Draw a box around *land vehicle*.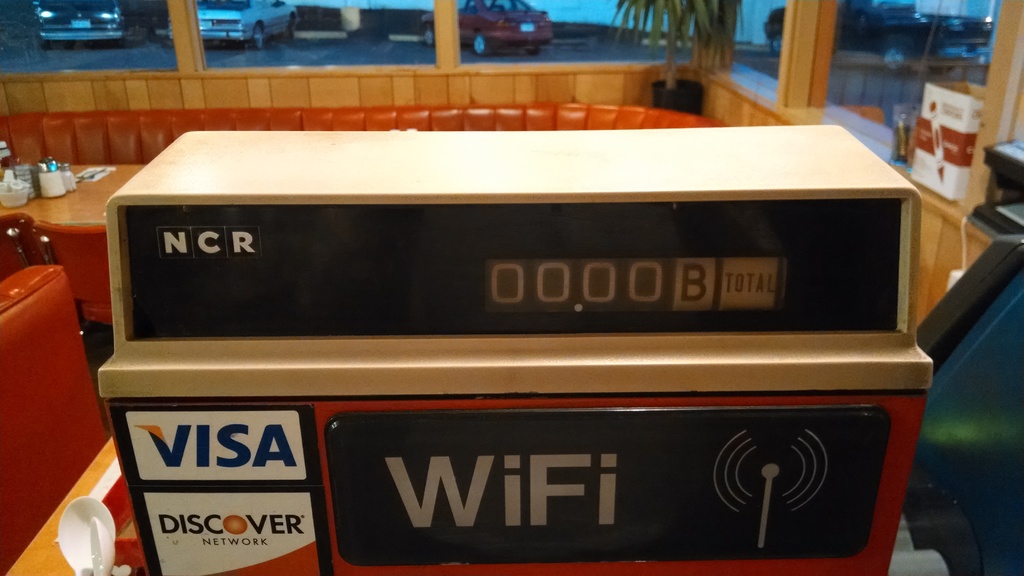
box=[31, 0, 129, 49].
